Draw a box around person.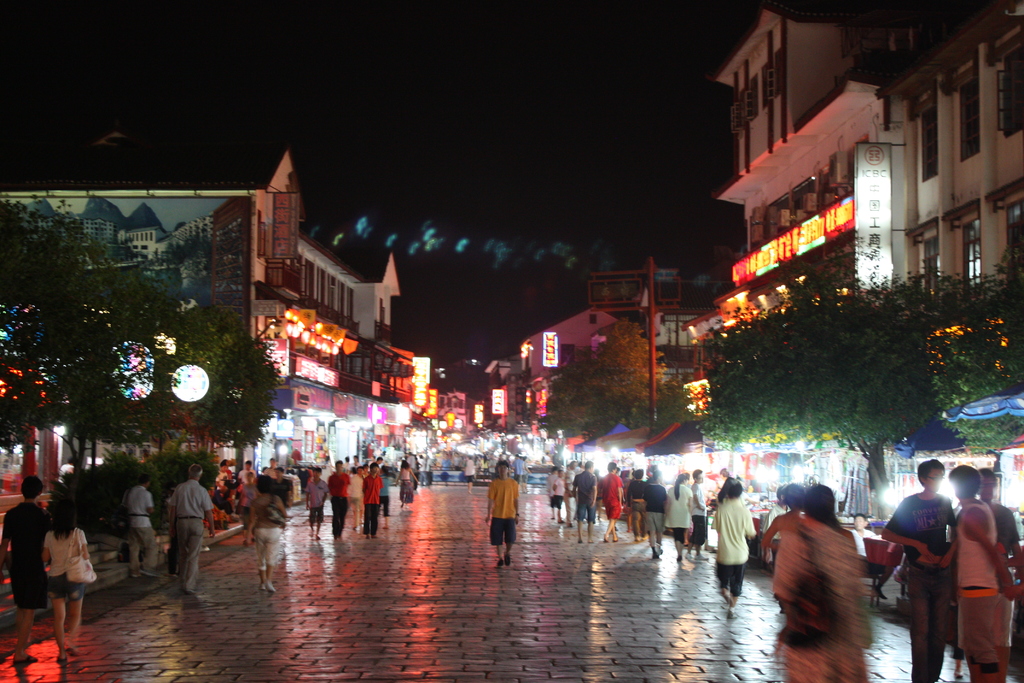
l=938, t=463, r=1016, b=682.
